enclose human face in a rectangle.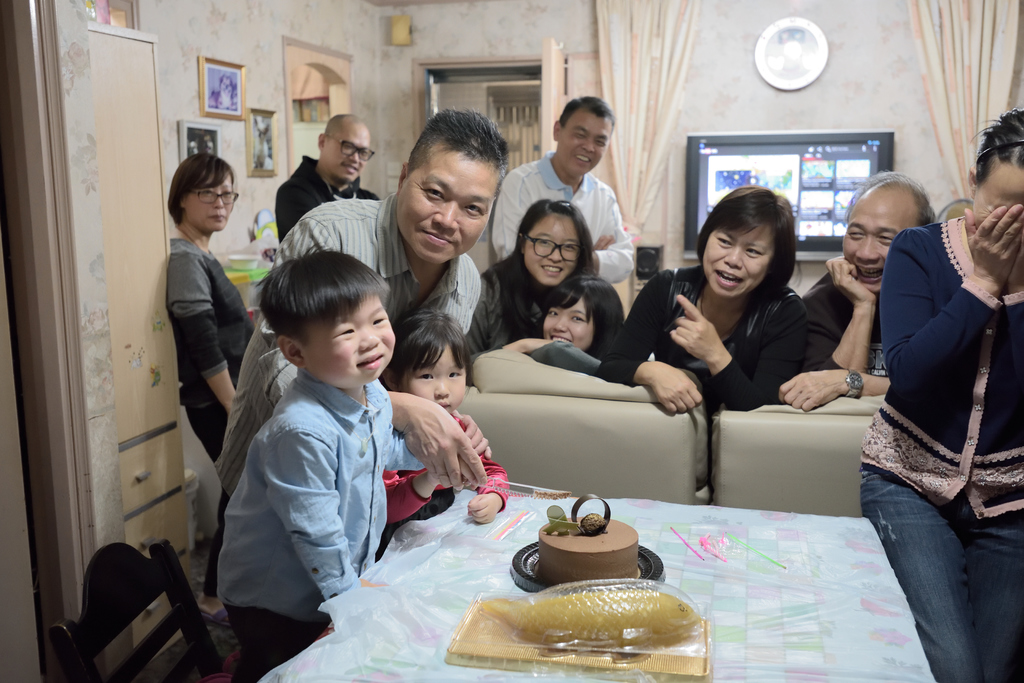
394/140/492/268.
